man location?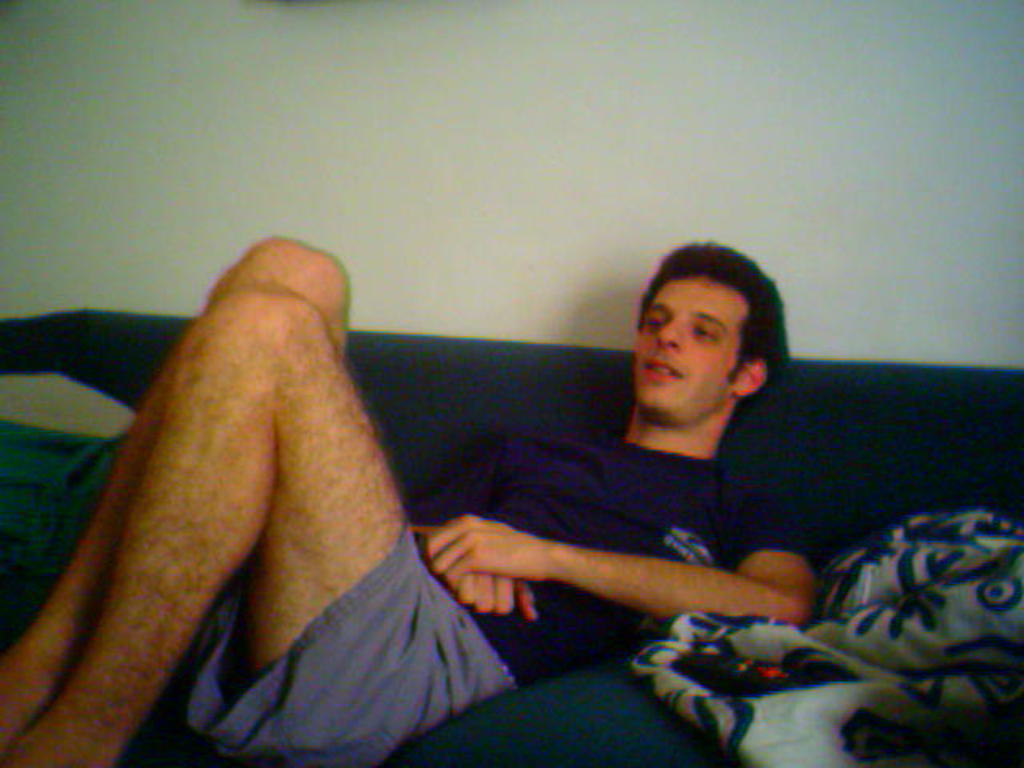
BBox(171, 216, 832, 739)
